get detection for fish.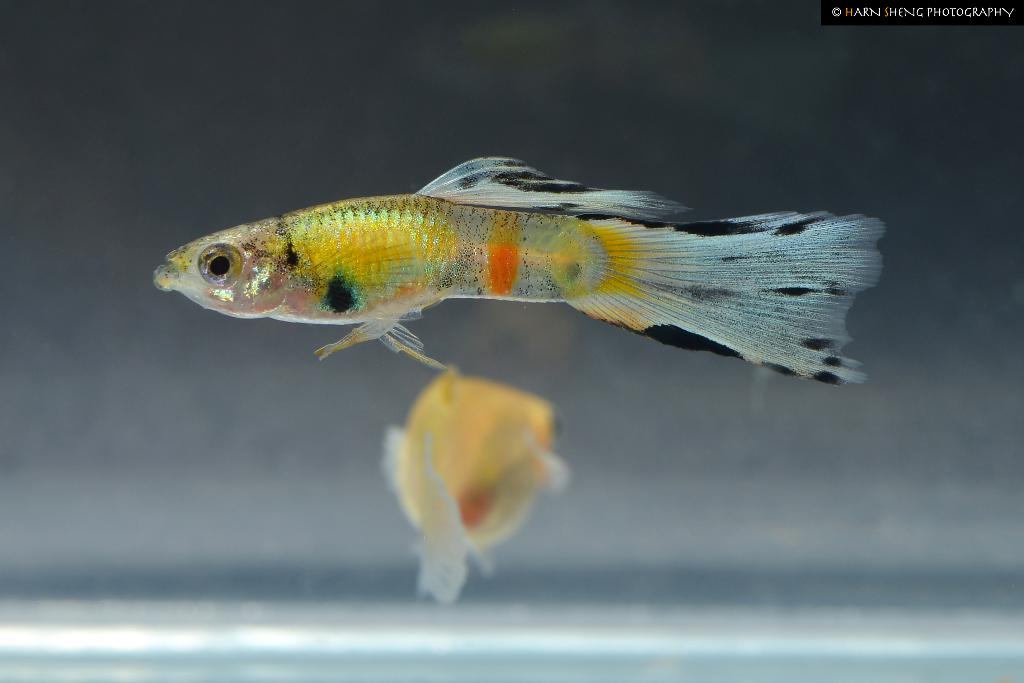
Detection: Rect(387, 369, 563, 605).
